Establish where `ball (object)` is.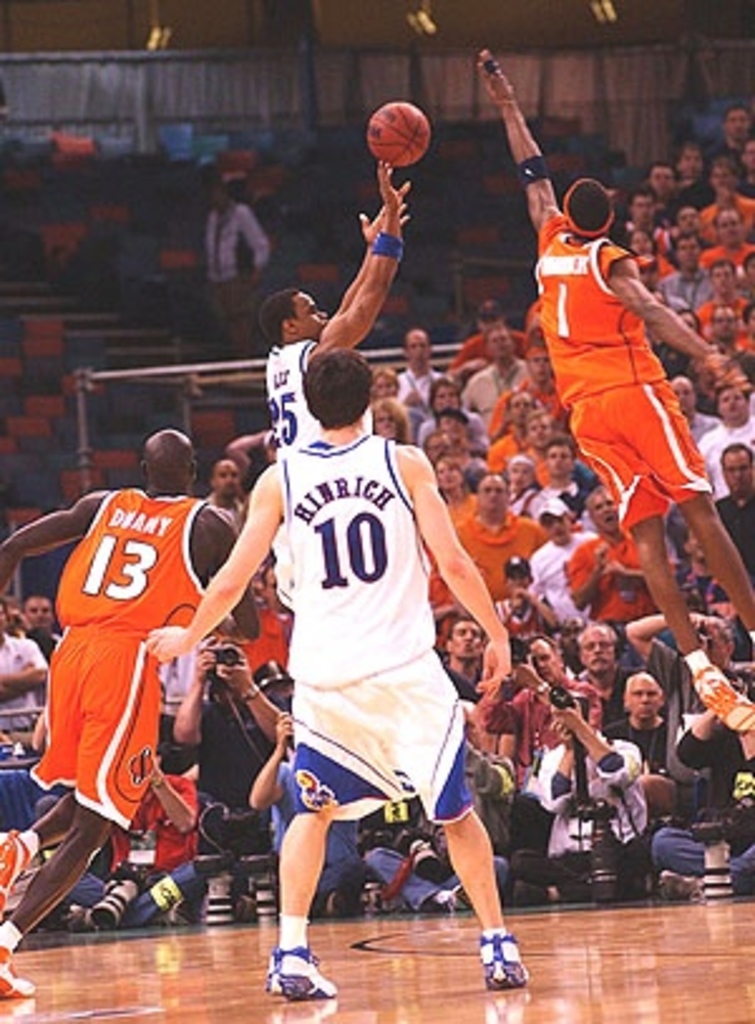
Established at {"left": 365, "top": 101, "right": 433, "bottom": 174}.
